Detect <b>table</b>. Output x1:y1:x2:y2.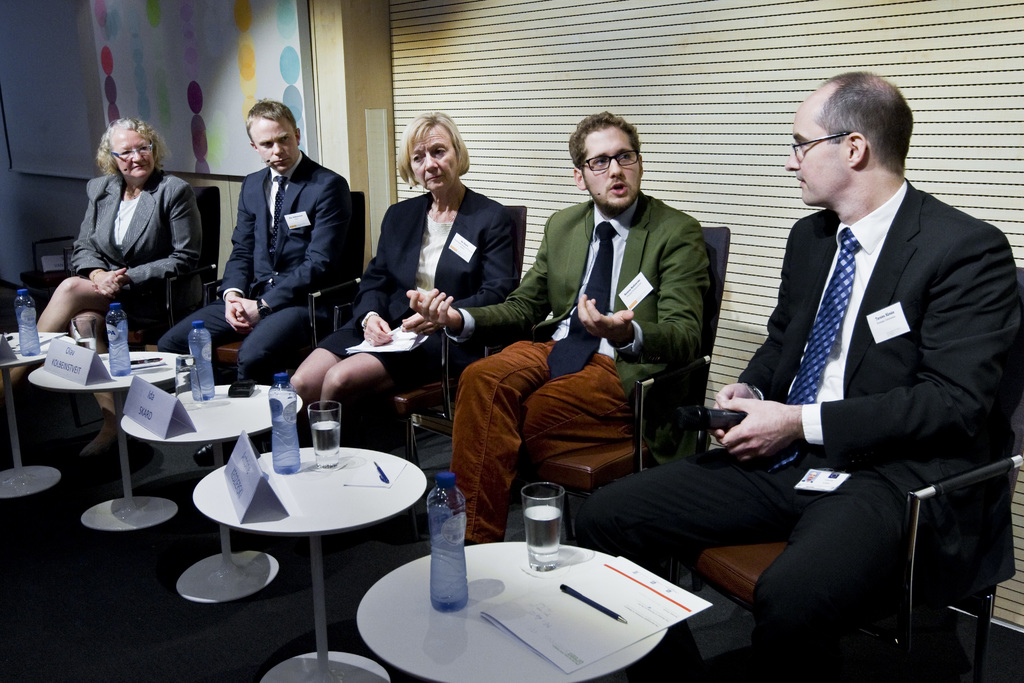
353:541:669:682.
